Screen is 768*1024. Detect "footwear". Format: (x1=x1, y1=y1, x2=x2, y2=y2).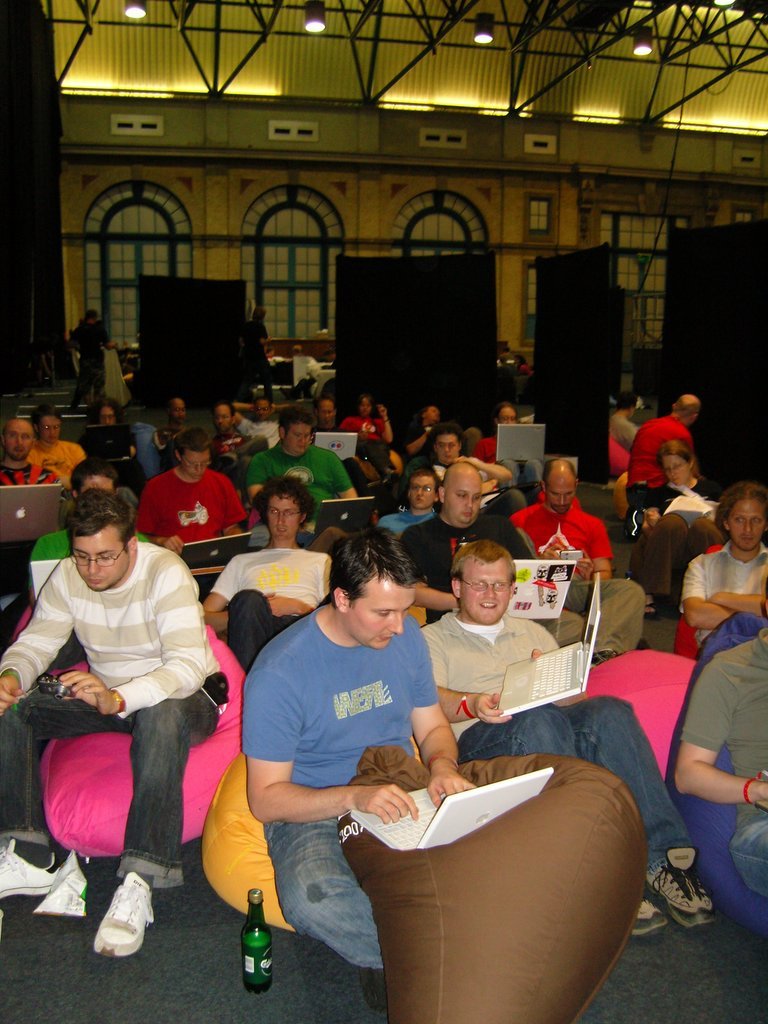
(x1=645, y1=596, x2=670, y2=621).
